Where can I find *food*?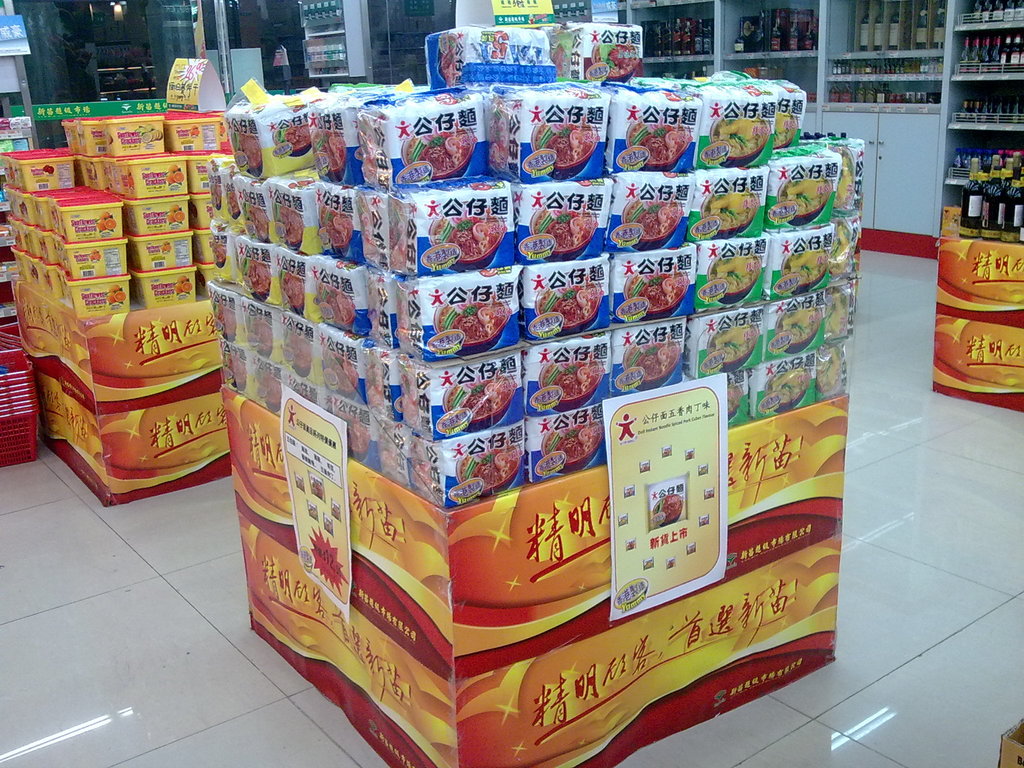
You can find it at (left=625, top=339, right=680, bottom=380).
